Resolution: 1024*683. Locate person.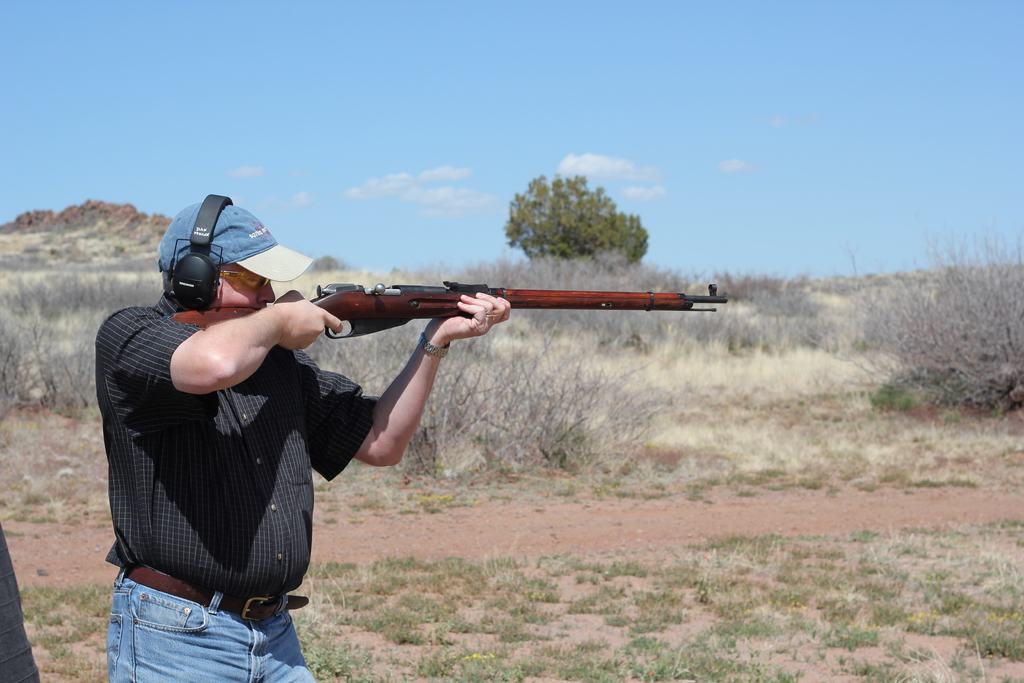
locate(93, 188, 519, 681).
